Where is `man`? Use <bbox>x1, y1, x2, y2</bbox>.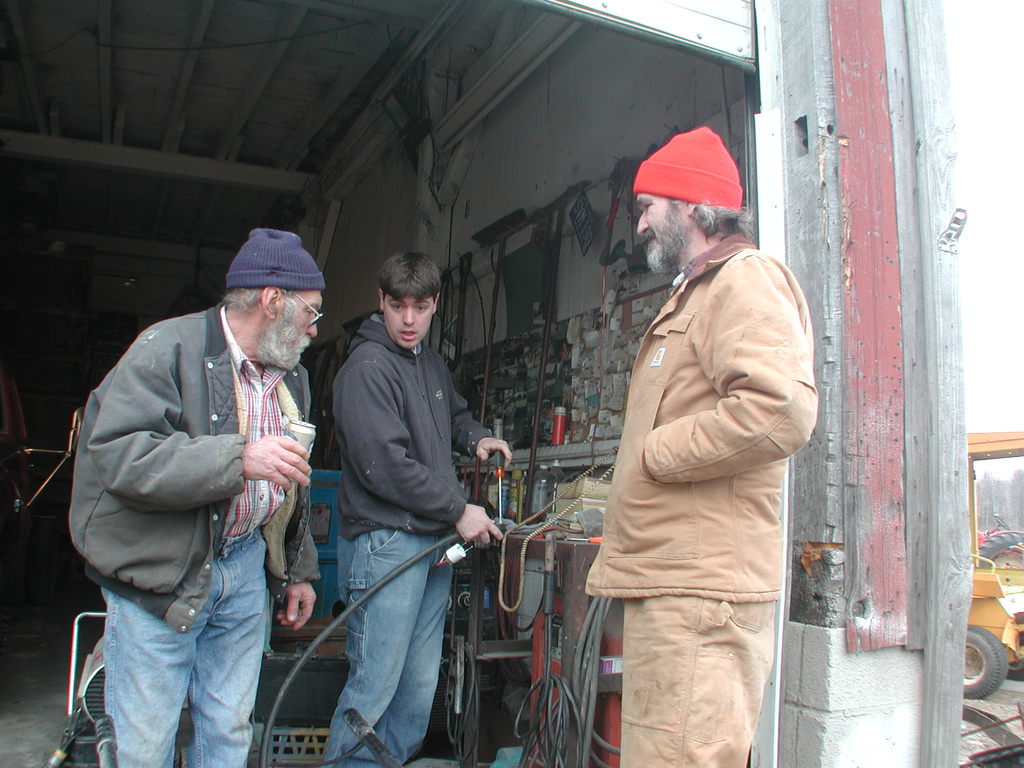
<bbox>333, 250, 513, 767</bbox>.
